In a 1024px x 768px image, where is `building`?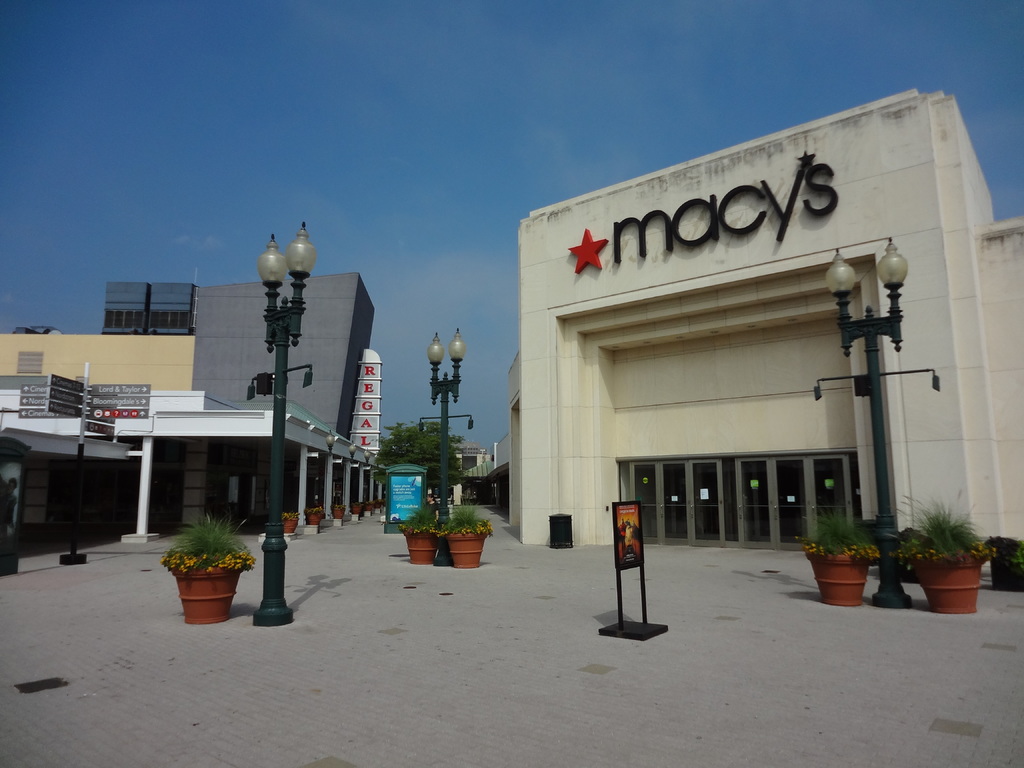
{"x1": 504, "y1": 81, "x2": 1022, "y2": 550}.
